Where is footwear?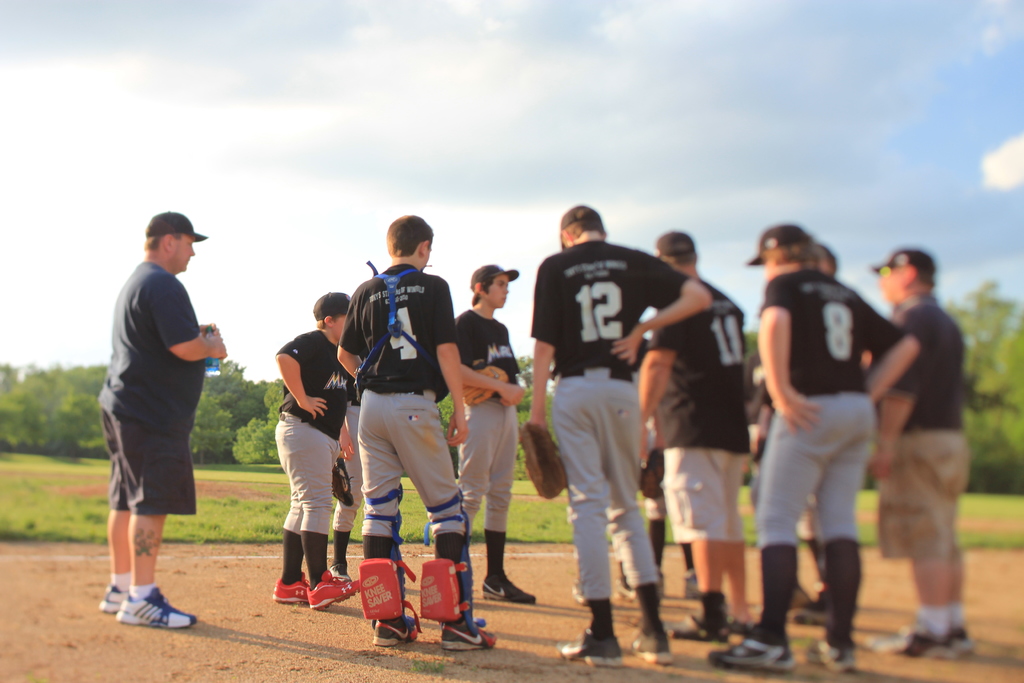
x1=113 y1=591 x2=200 y2=630.
